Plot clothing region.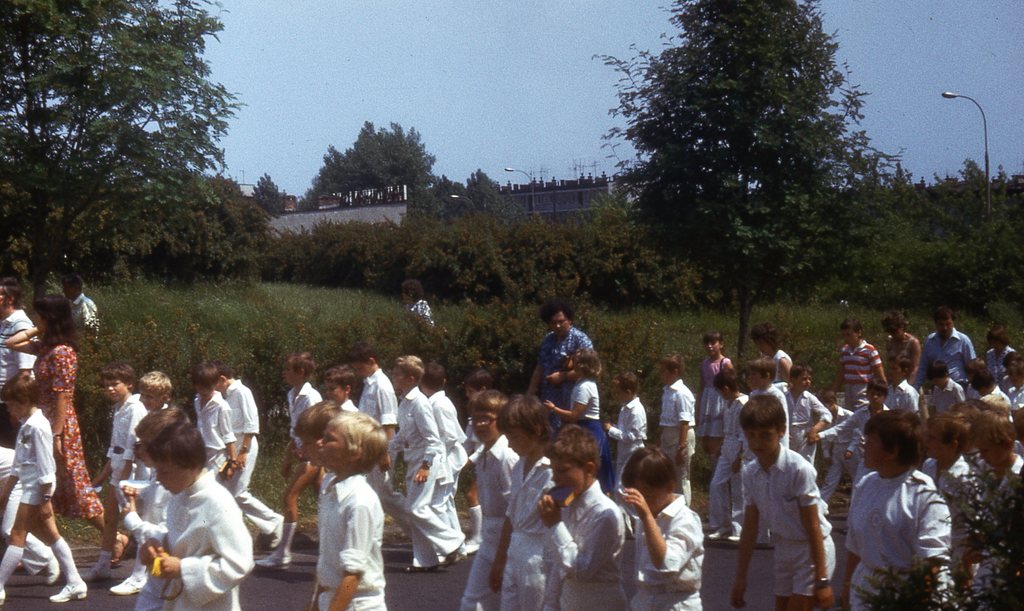
Plotted at l=882, t=333, r=919, b=374.
